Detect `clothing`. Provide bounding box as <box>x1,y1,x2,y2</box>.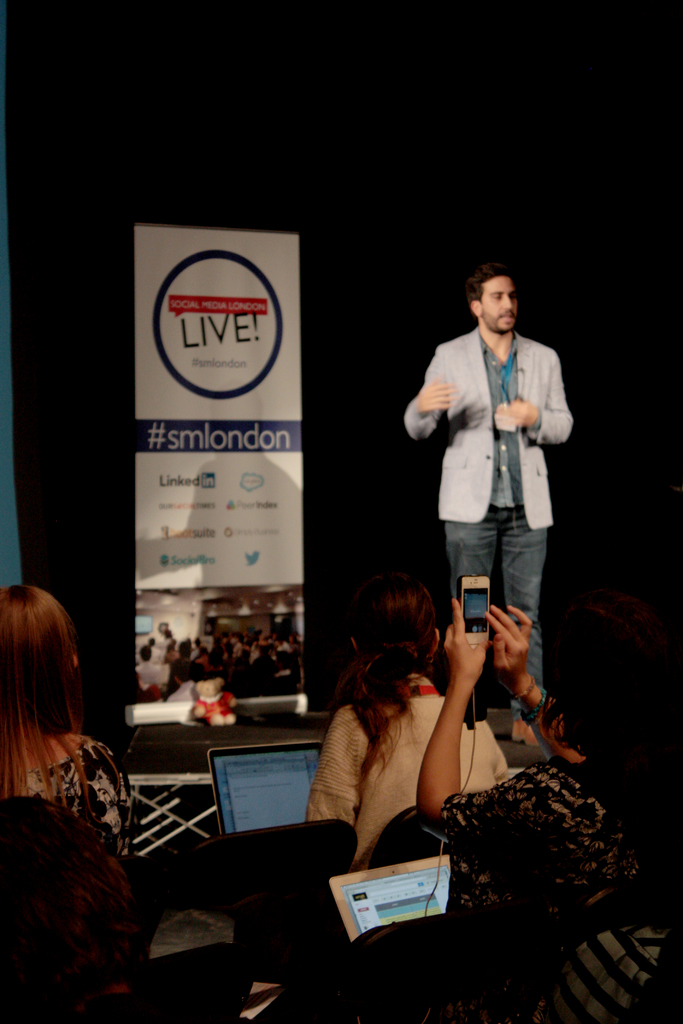
<box>402,275,563,746</box>.
